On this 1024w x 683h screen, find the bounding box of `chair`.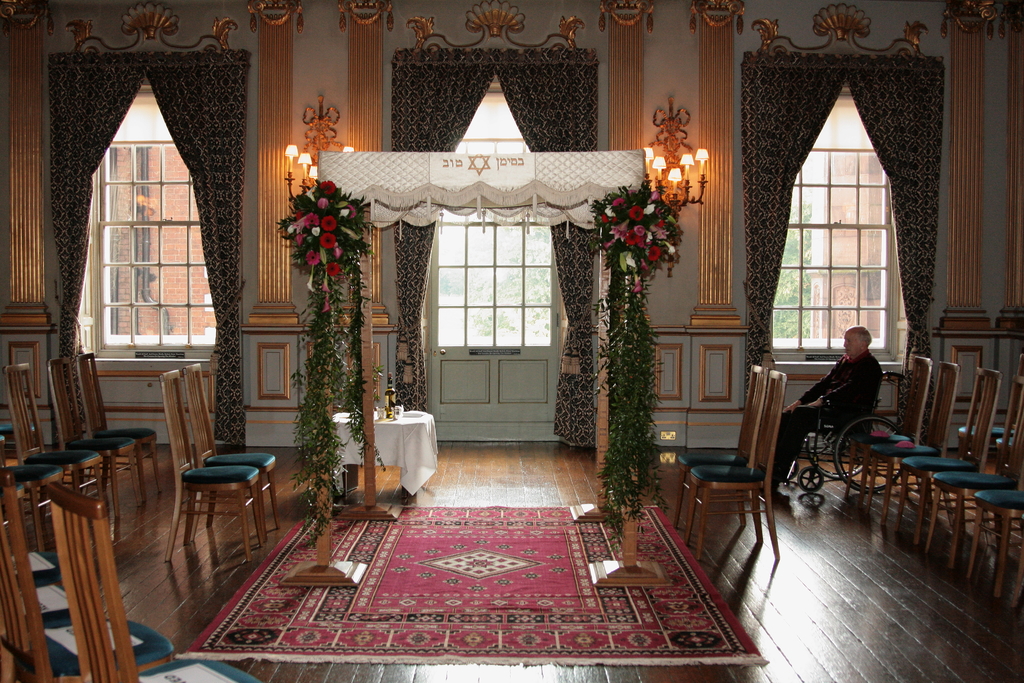
Bounding box: (163, 365, 270, 575).
